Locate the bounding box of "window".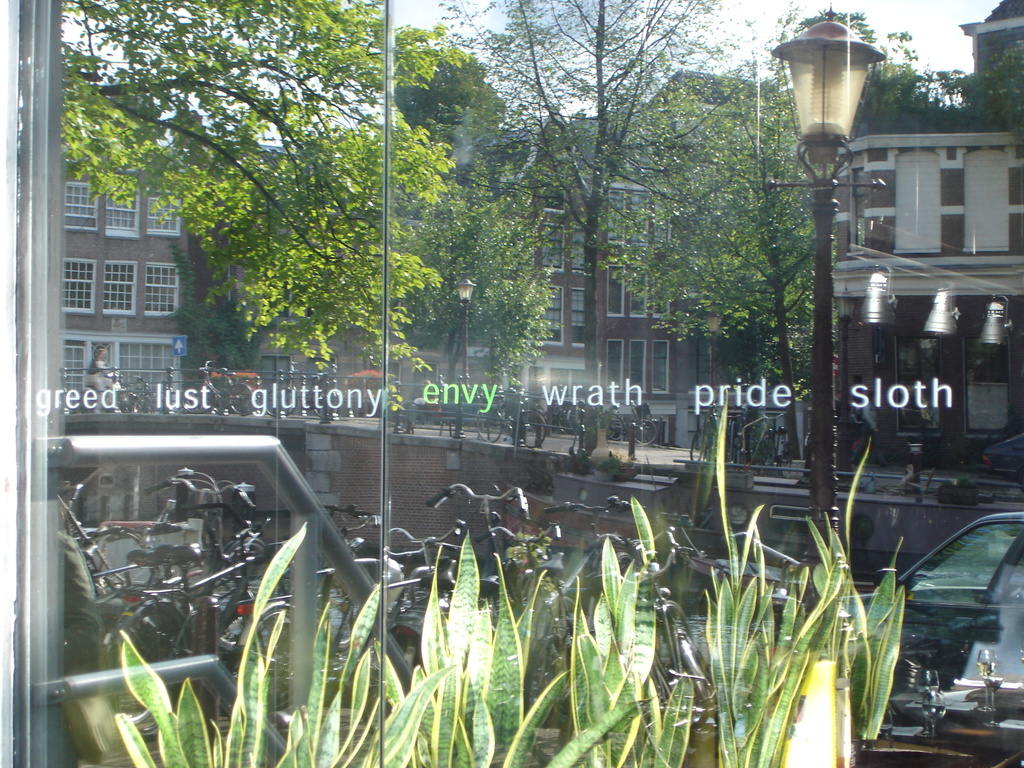
Bounding box: bbox=(545, 204, 566, 273).
